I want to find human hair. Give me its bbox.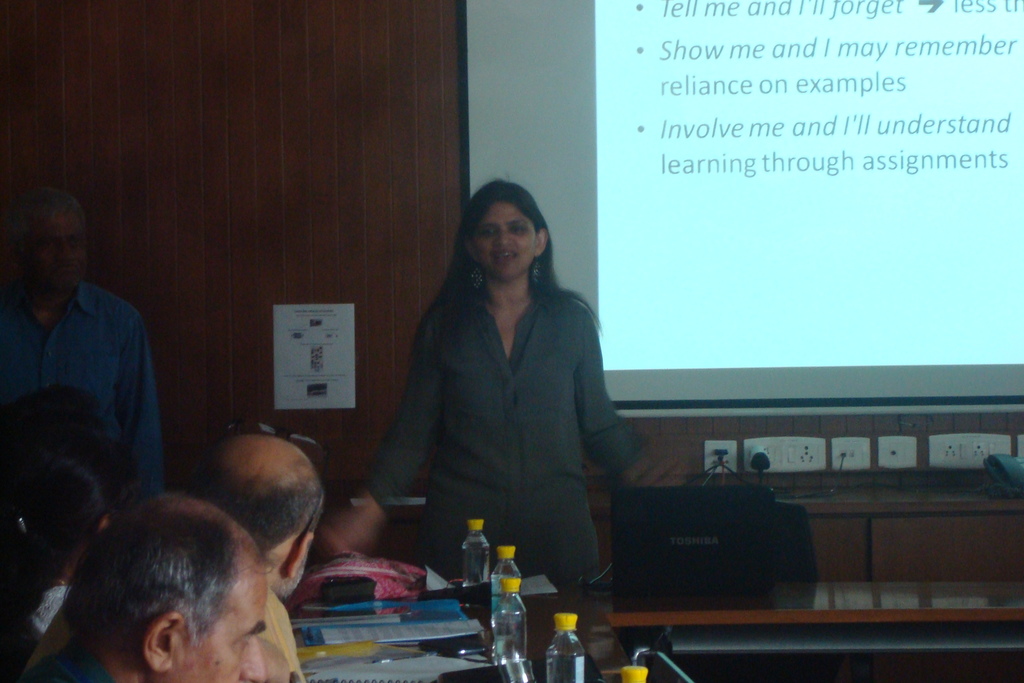
{"left": 411, "top": 173, "right": 601, "bottom": 353}.
